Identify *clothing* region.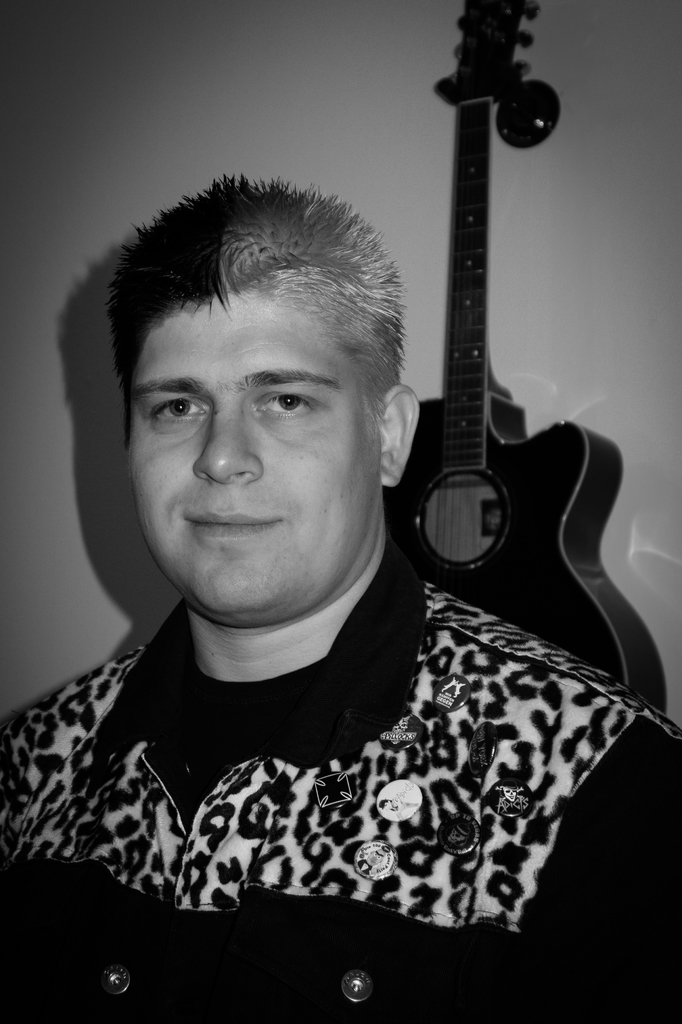
Region: bbox(13, 572, 681, 966).
